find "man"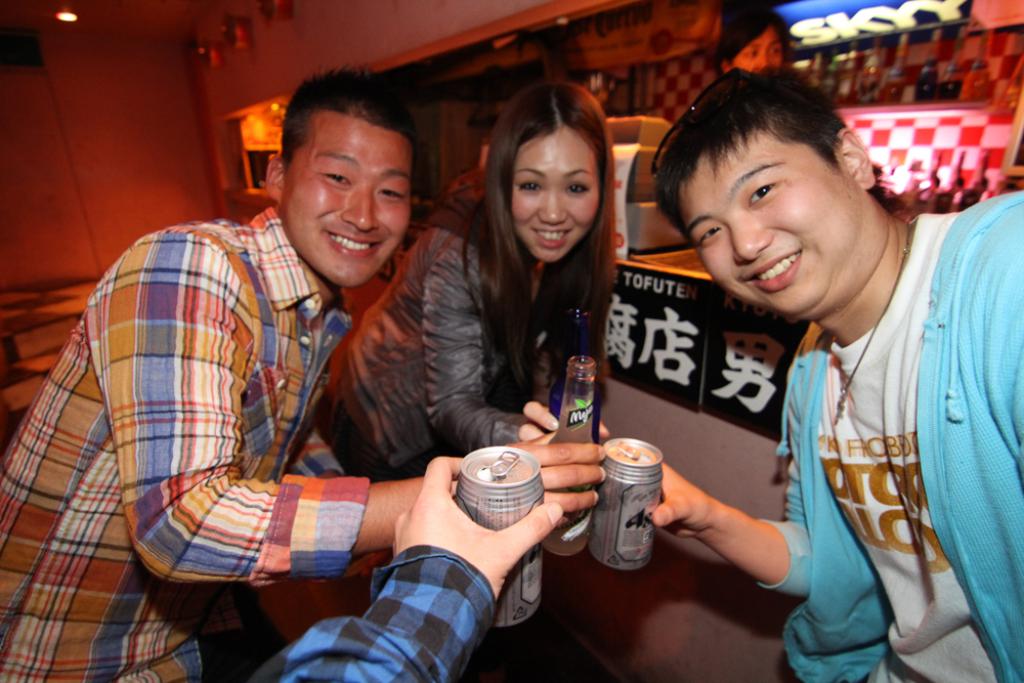
x1=273 y1=423 x2=593 y2=682
